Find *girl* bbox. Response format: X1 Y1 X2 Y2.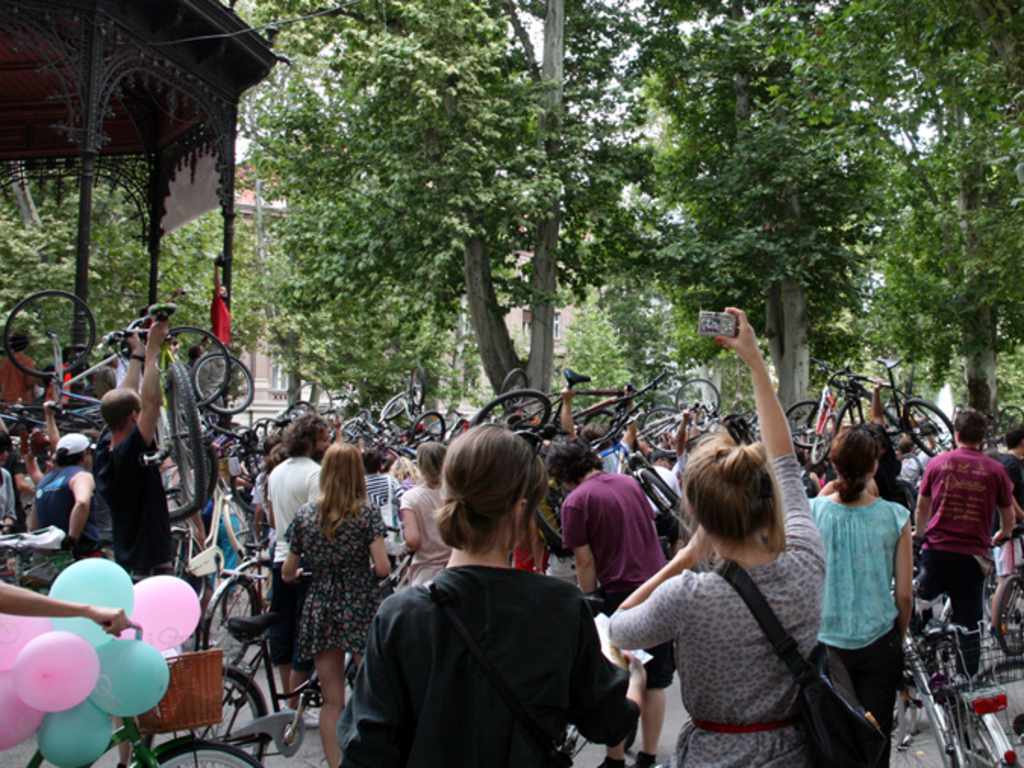
333 420 670 766.
